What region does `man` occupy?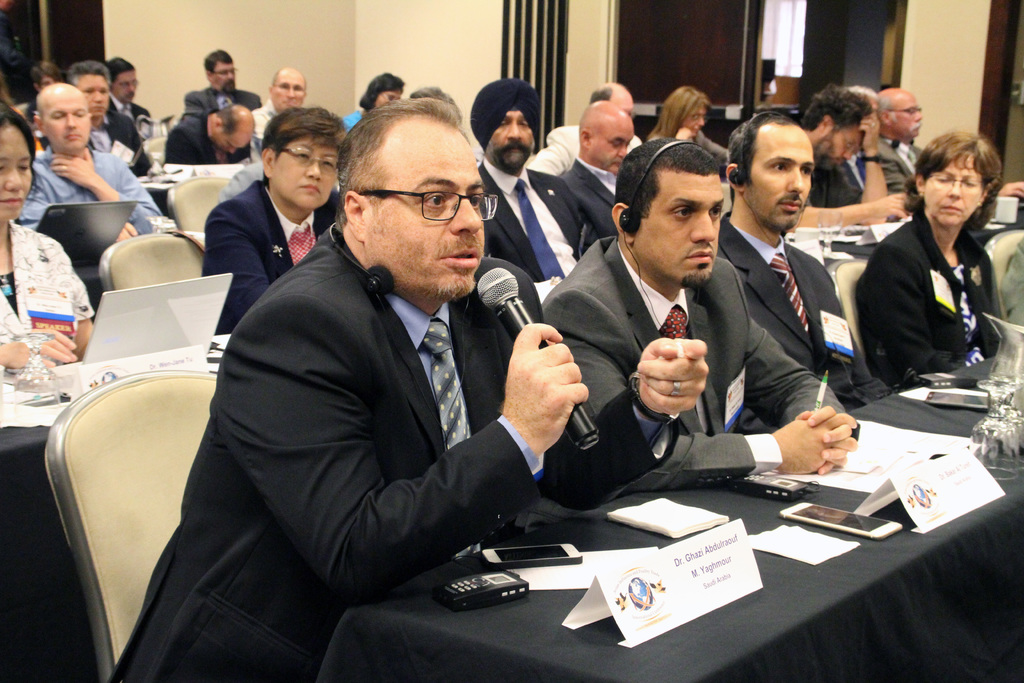
x1=543, y1=134, x2=865, y2=507.
